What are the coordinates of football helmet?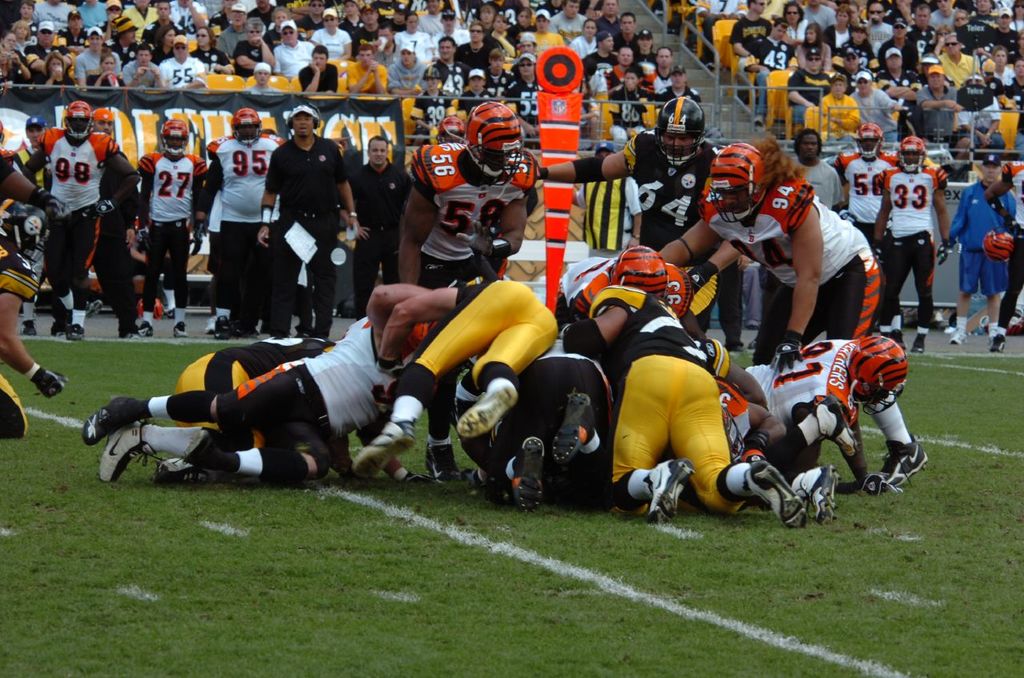
x1=662 y1=259 x2=693 y2=319.
